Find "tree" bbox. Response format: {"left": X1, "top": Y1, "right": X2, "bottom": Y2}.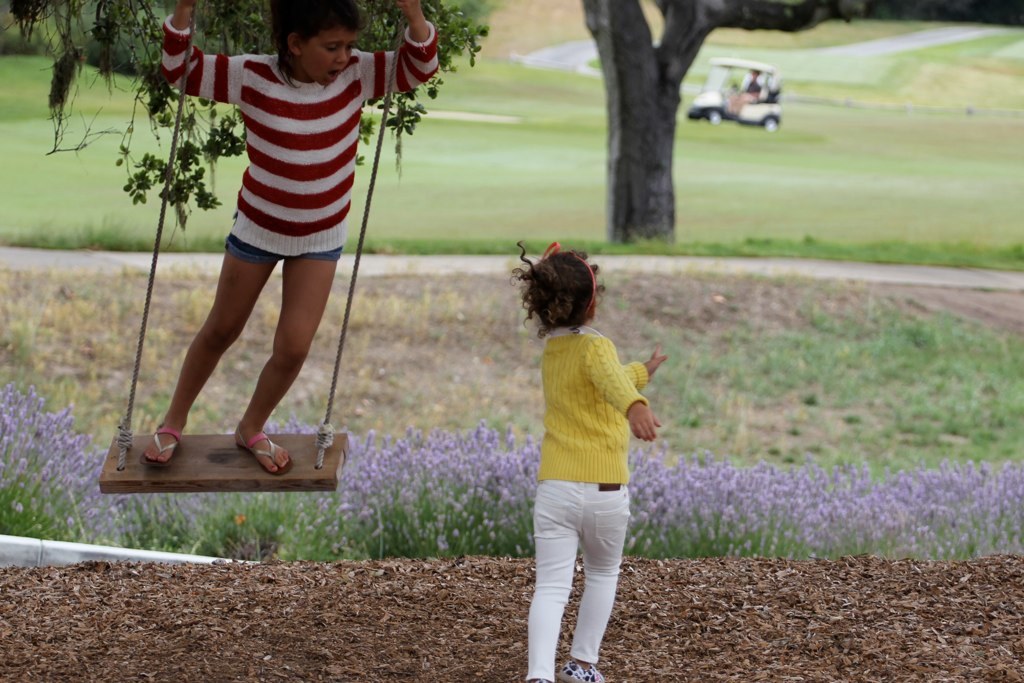
{"left": 571, "top": 0, "right": 865, "bottom": 240}.
